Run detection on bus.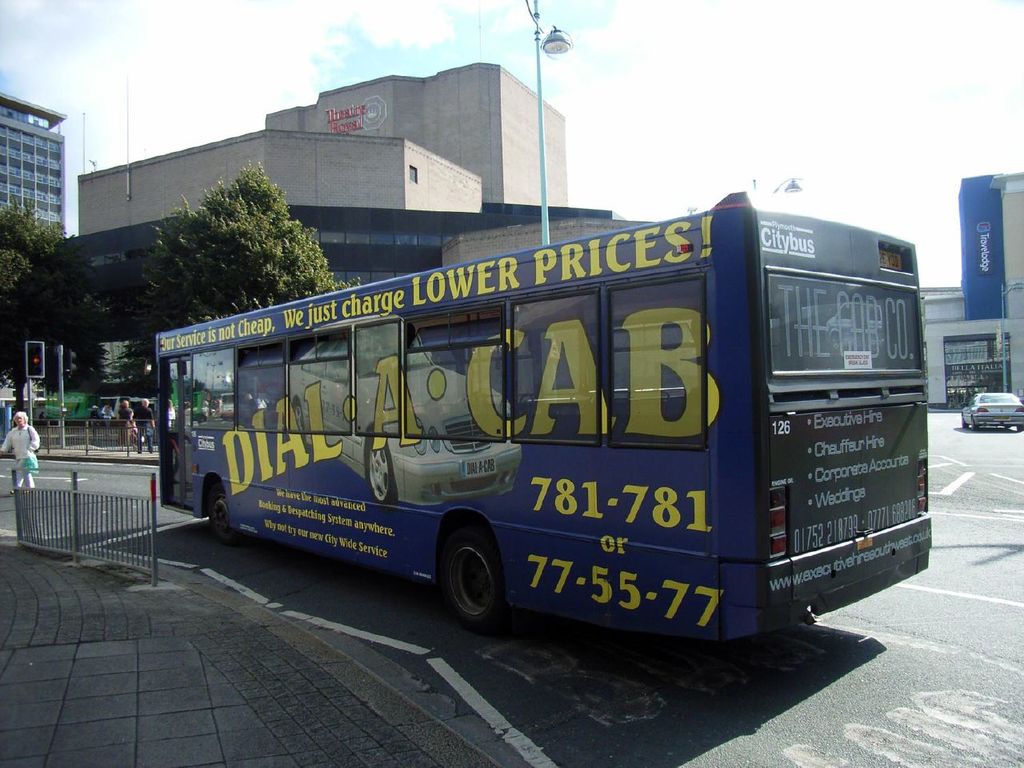
Result: [133, 182, 934, 645].
